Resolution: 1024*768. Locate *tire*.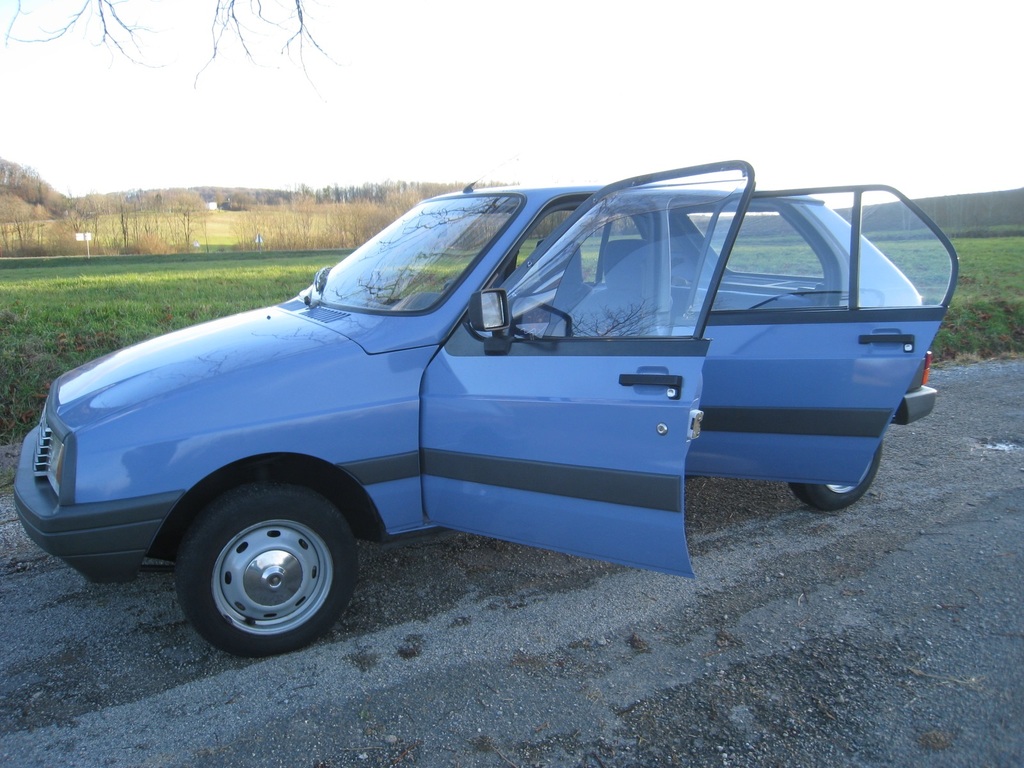
790, 437, 883, 512.
